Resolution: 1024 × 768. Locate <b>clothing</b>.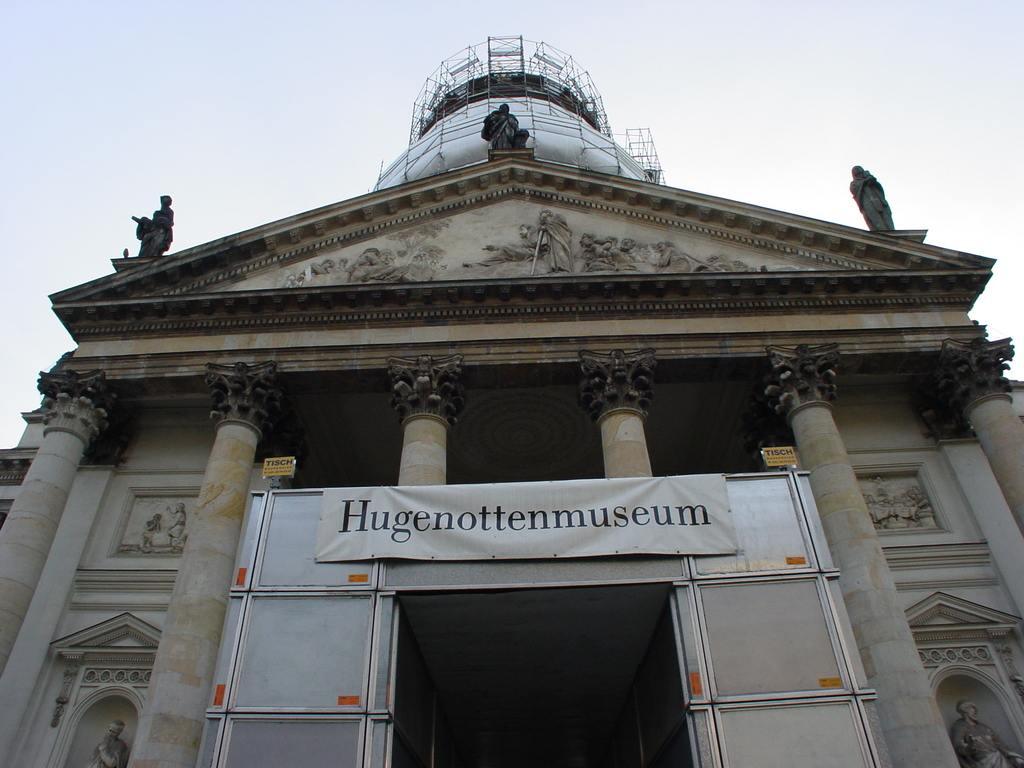
851, 164, 895, 230.
